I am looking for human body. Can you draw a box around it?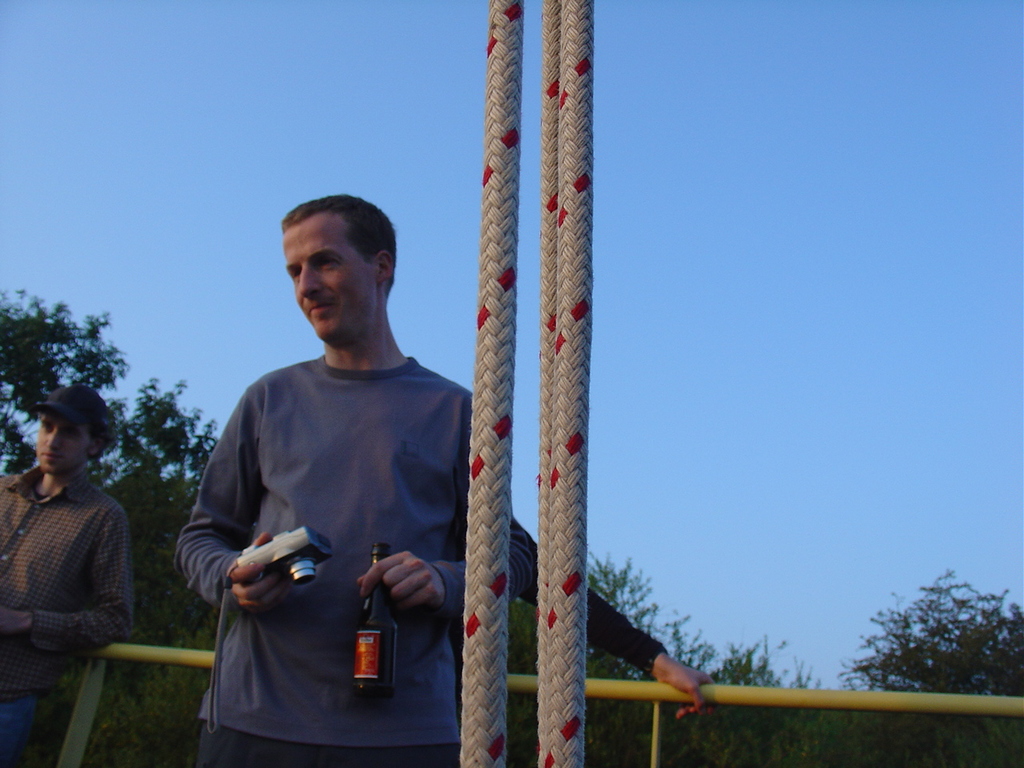
Sure, the bounding box is bbox=(2, 462, 134, 767).
